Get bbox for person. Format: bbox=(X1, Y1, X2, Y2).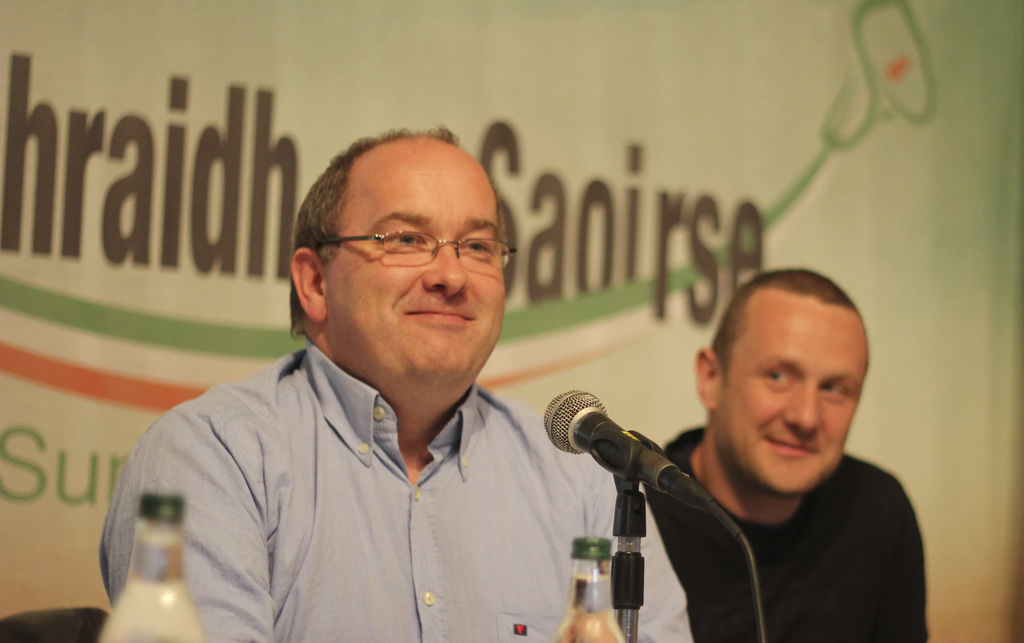
bbox=(104, 123, 692, 642).
